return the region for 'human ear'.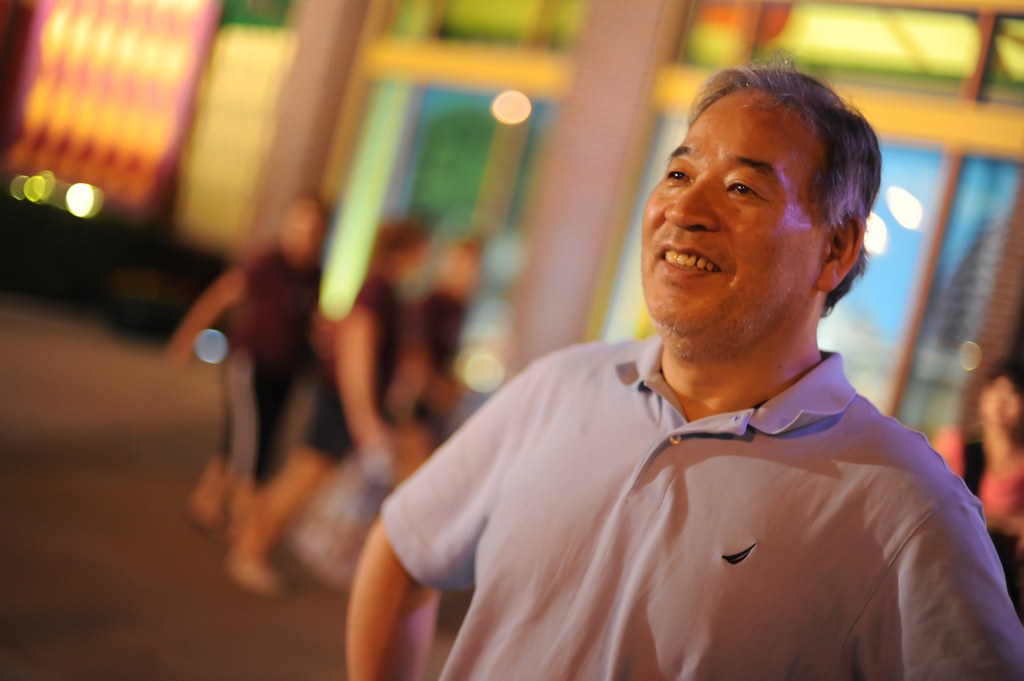
820,216,864,291.
